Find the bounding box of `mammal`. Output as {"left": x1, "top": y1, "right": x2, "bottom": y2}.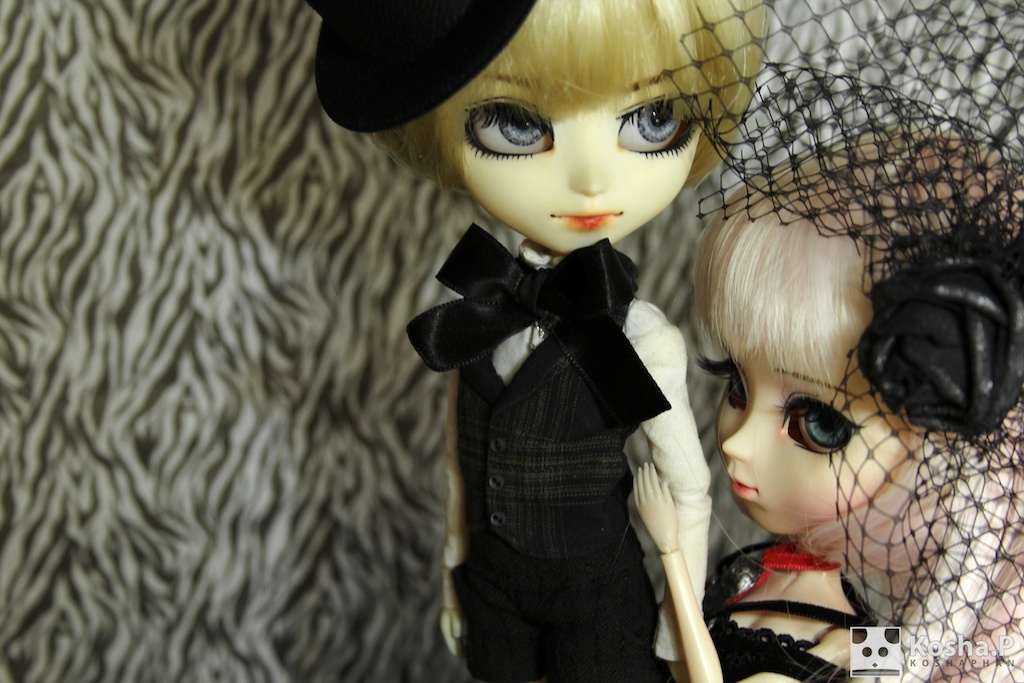
{"left": 656, "top": 185, "right": 1000, "bottom": 659}.
